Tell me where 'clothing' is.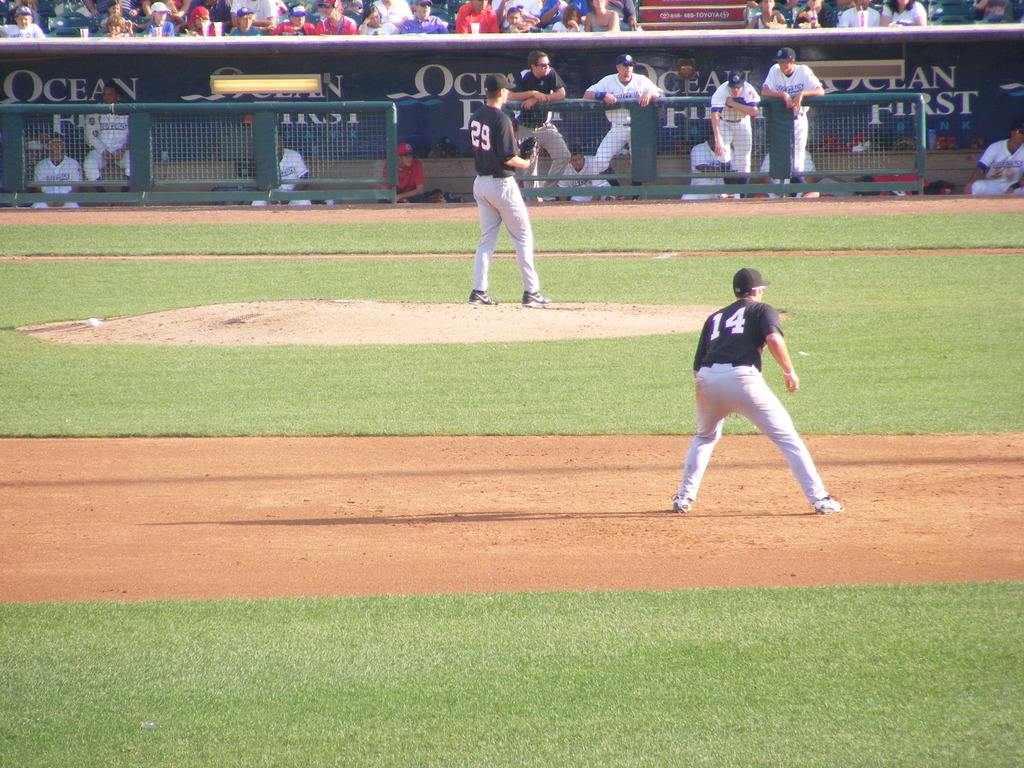
'clothing' is at 704, 86, 766, 183.
